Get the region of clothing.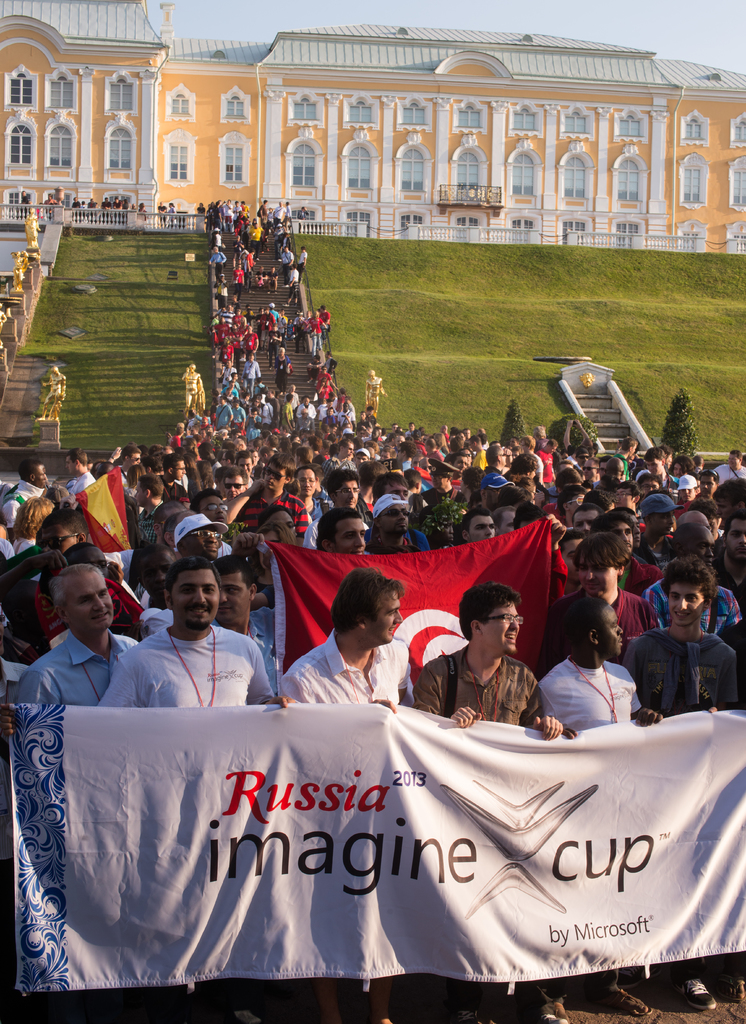
<bbox>269, 626, 416, 717</bbox>.
